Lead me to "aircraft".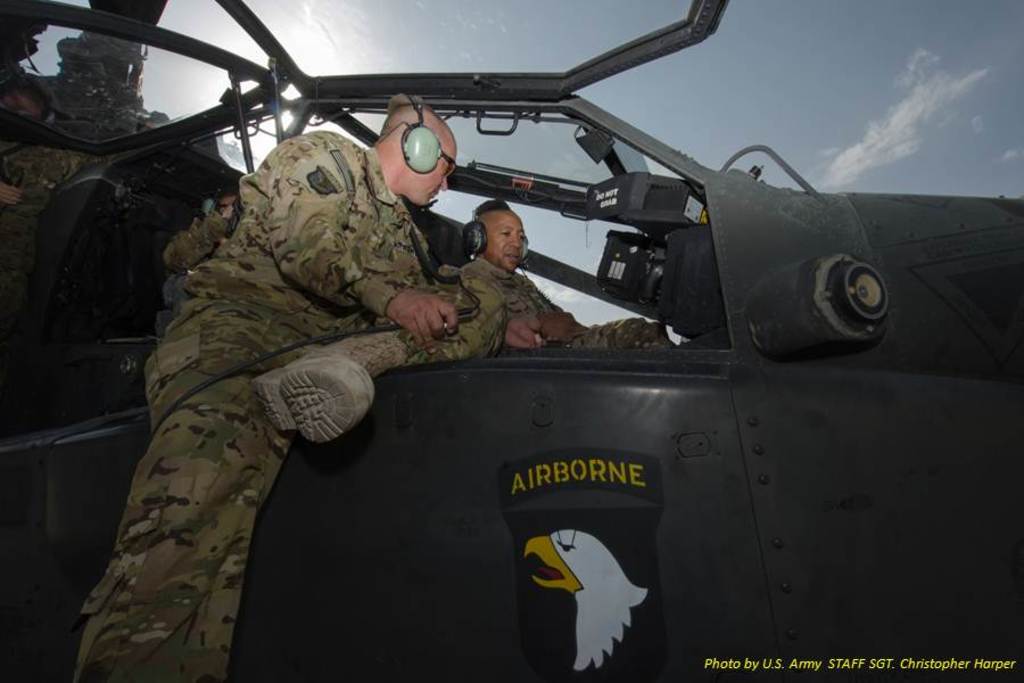
Lead to crop(0, 0, 1023, 682).
